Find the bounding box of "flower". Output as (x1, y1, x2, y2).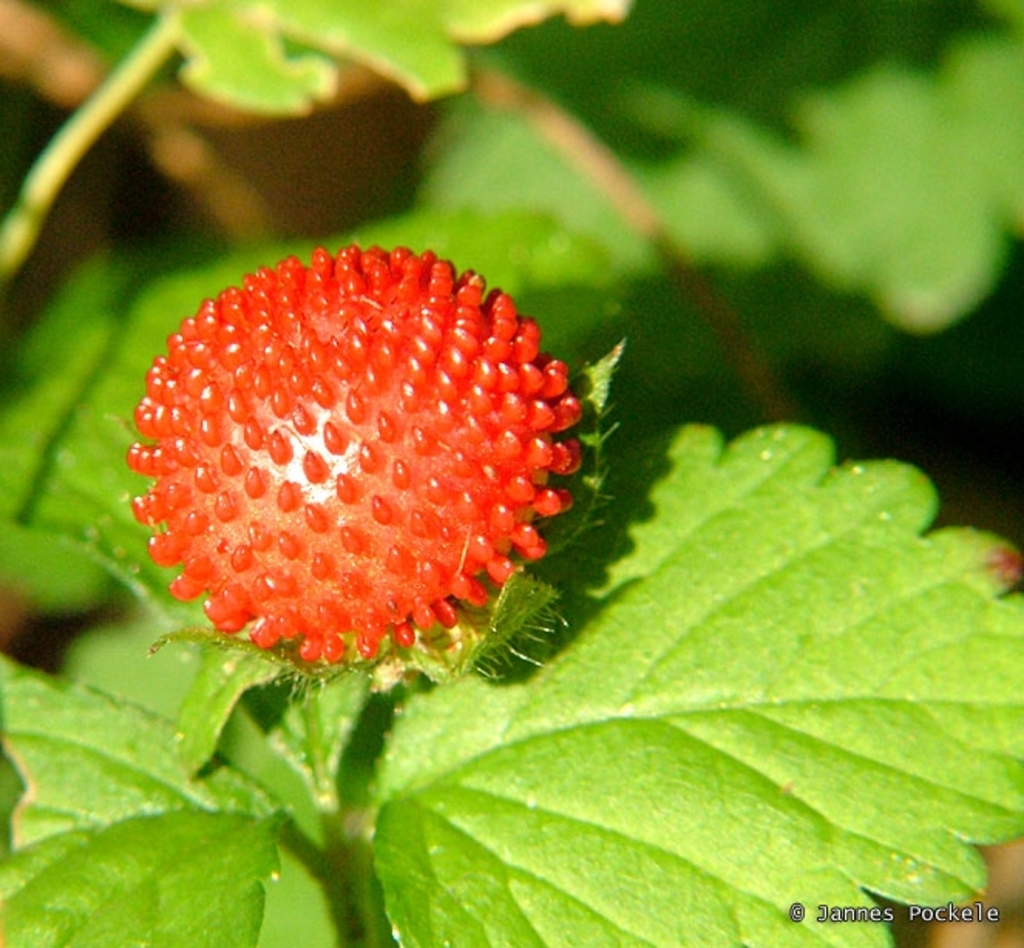
(131, 241, 627, 778).
